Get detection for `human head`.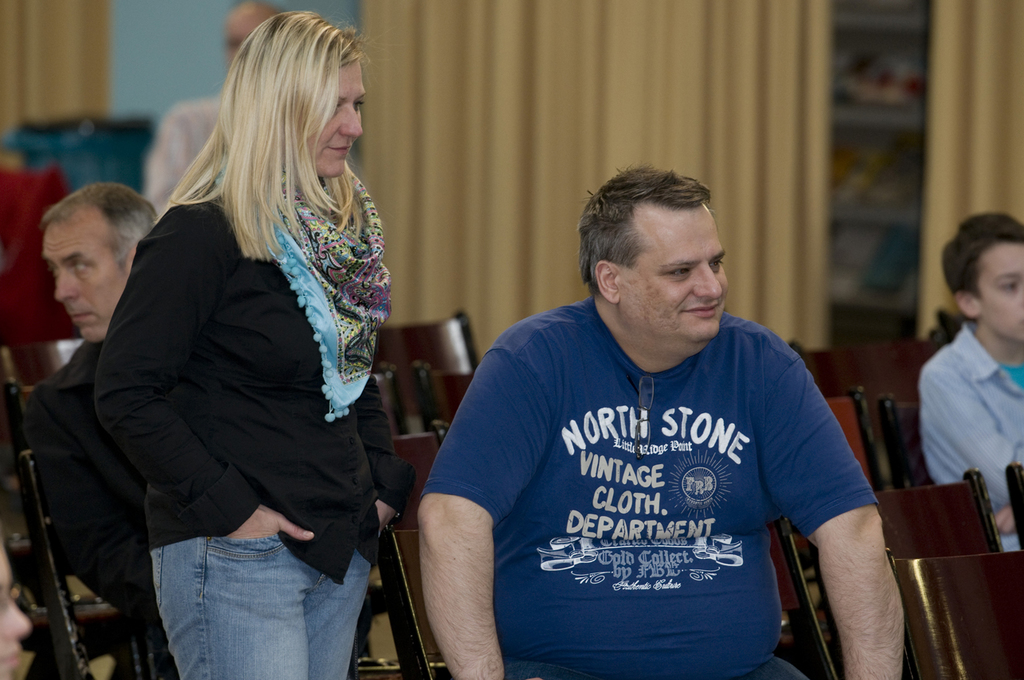
Detection: <box>222,0,282,75</box>.
